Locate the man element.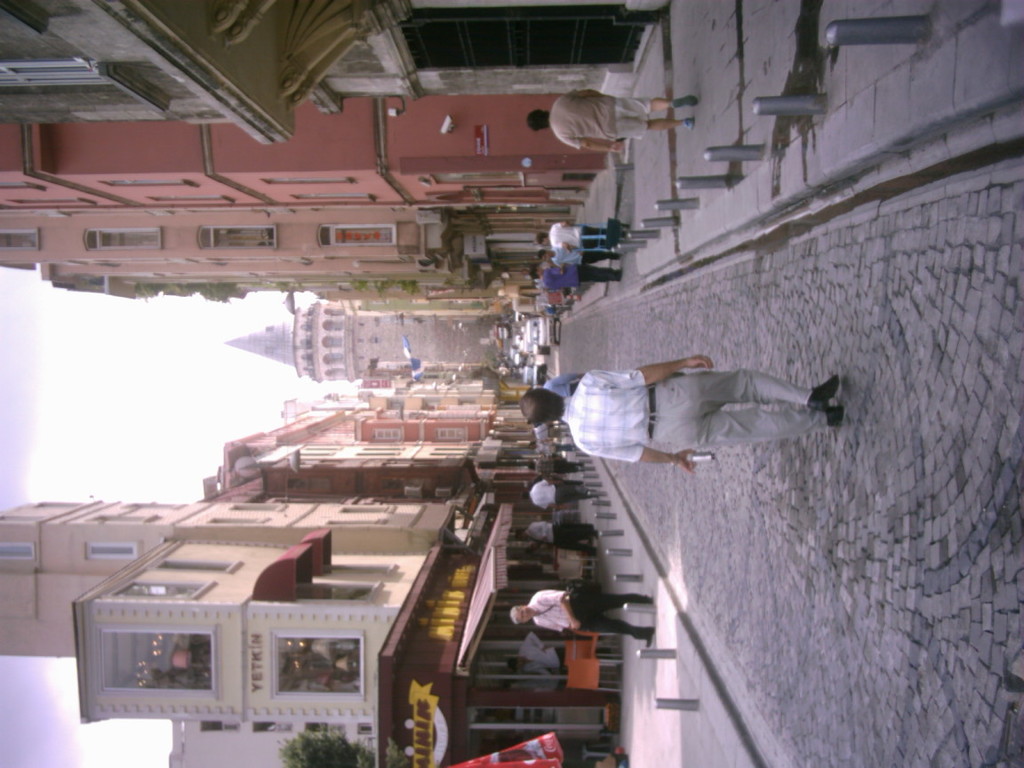
Element bbox: 536 243 622 268.
